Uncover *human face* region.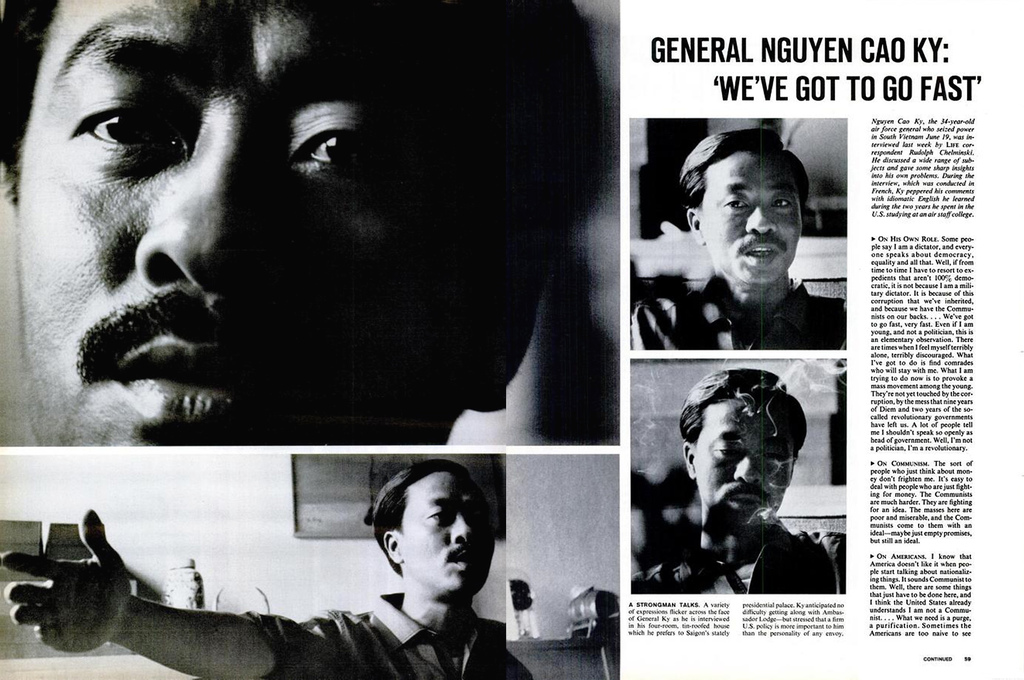
Uncovered: x1=396, y1=473, x2=505, y2=588.
